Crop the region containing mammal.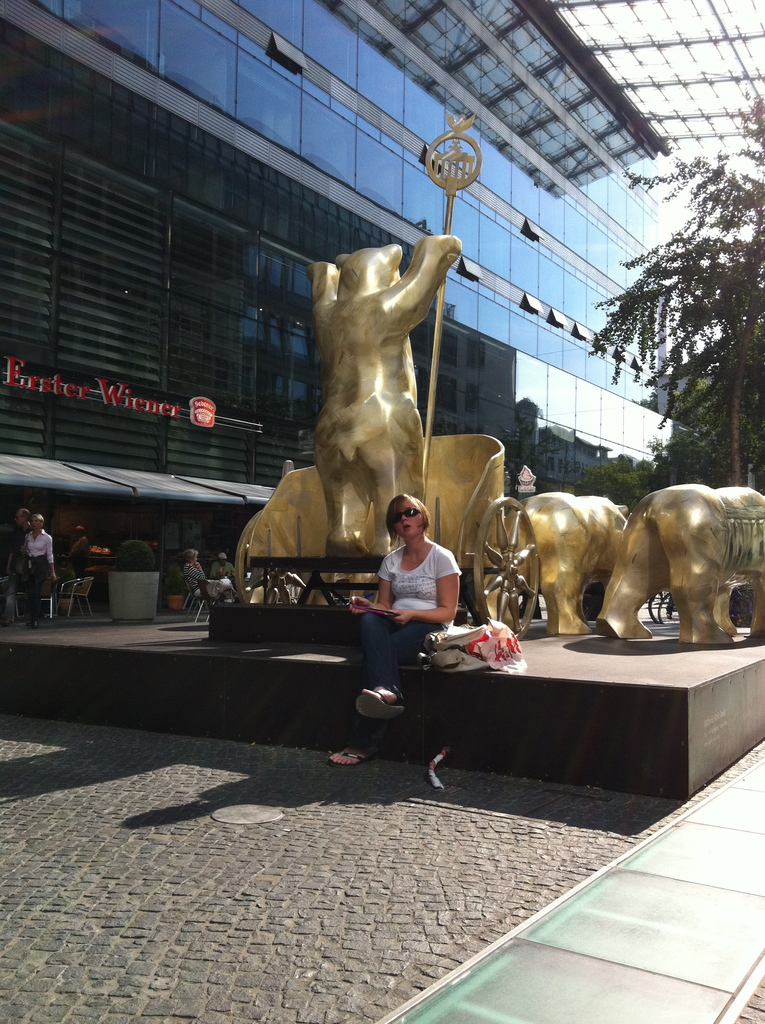
Crop region: 4,510,32,578.
